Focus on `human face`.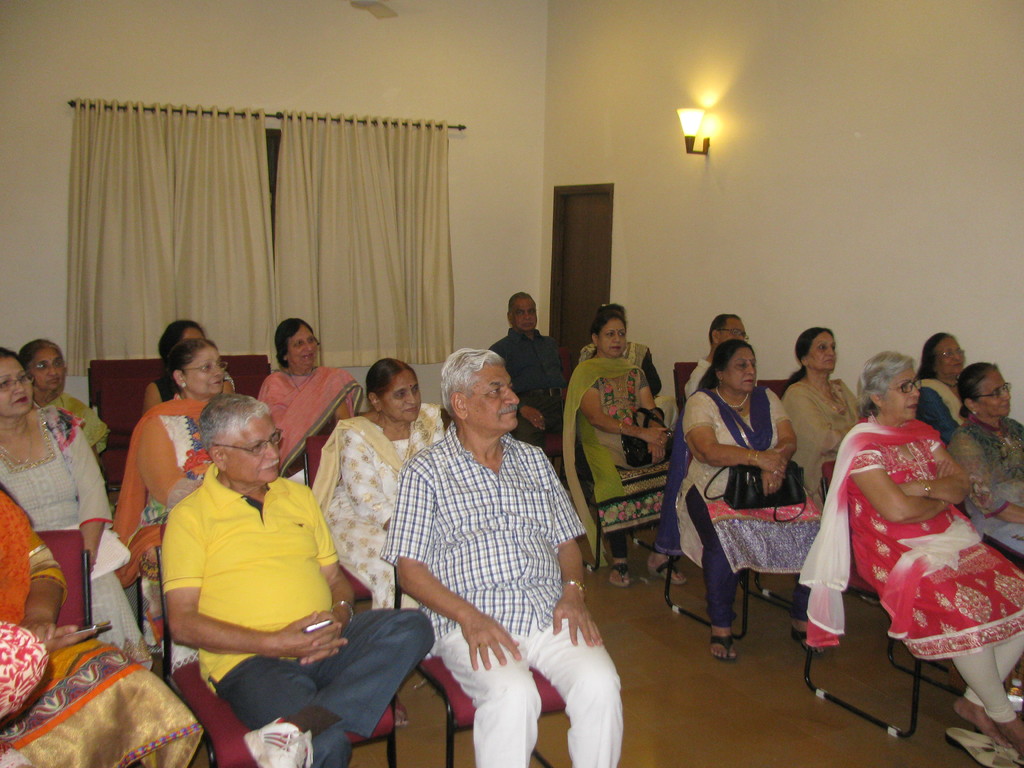
Focused at <region>804, 334, 836, 369</region>.
